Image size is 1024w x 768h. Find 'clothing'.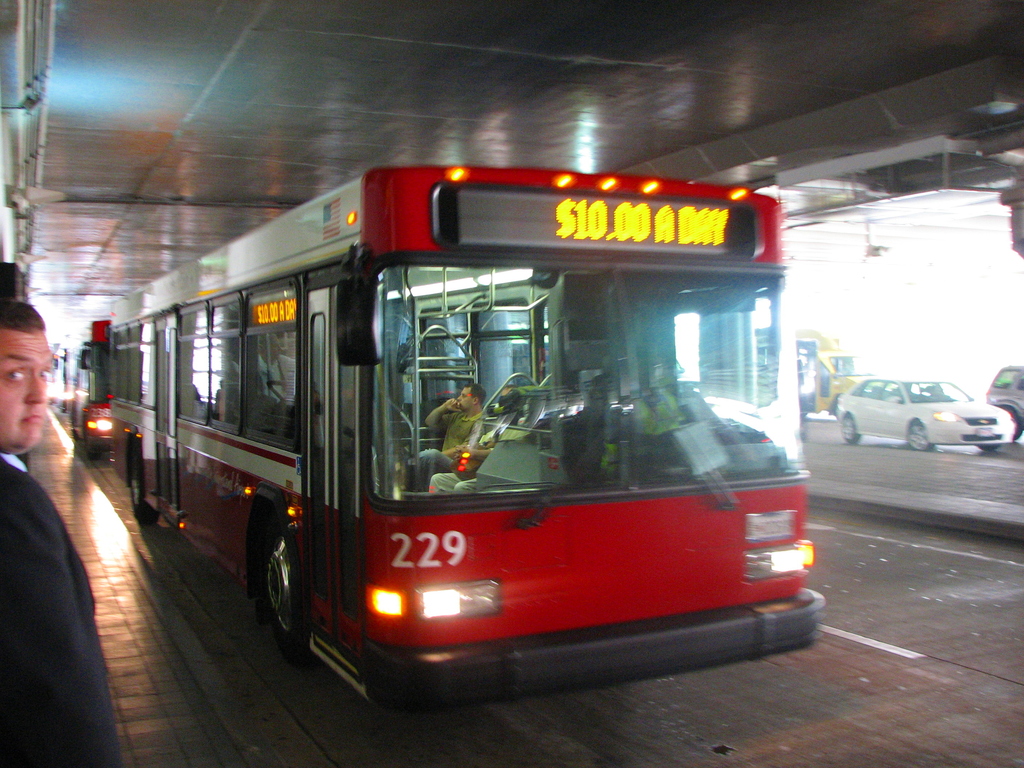
(x1=623, y1=390, x2=680, y2=445).
